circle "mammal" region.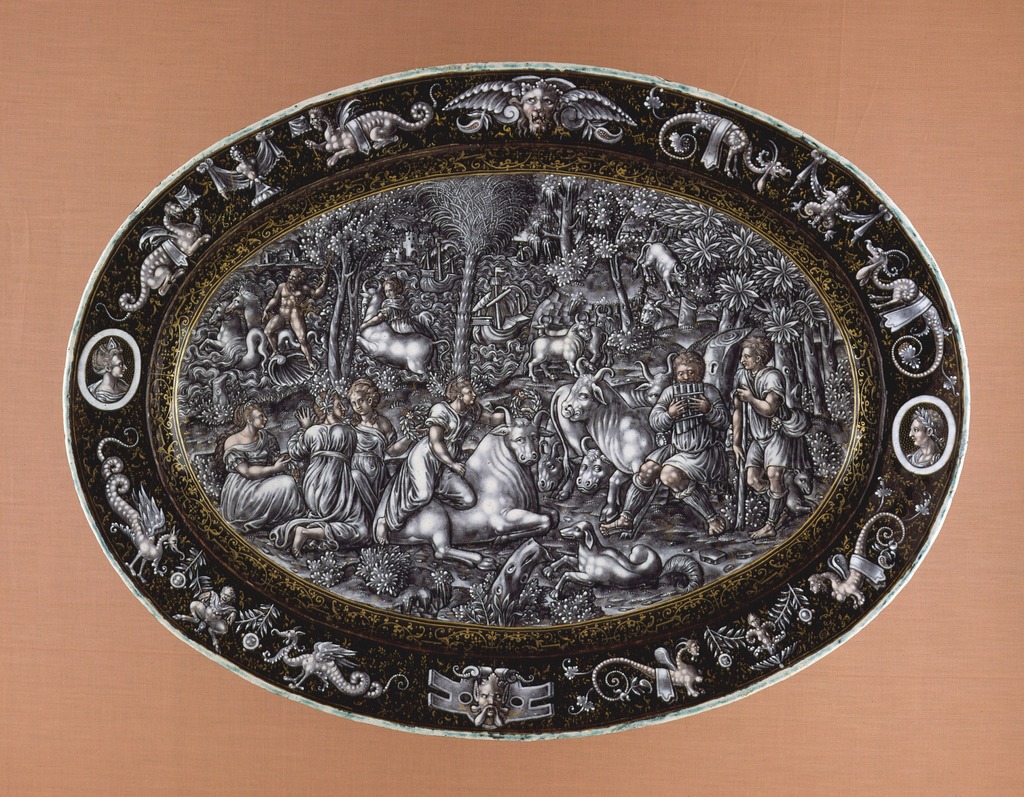
Region: (786, 460, 817, 517).
